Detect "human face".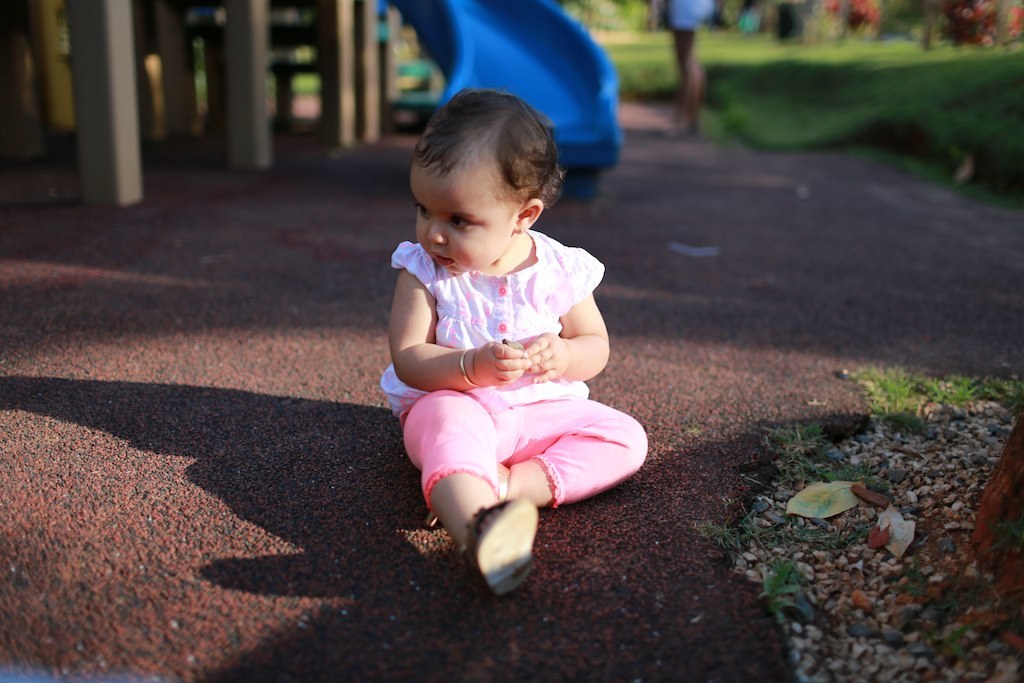
Detected at (416, 163, 506, 276).
